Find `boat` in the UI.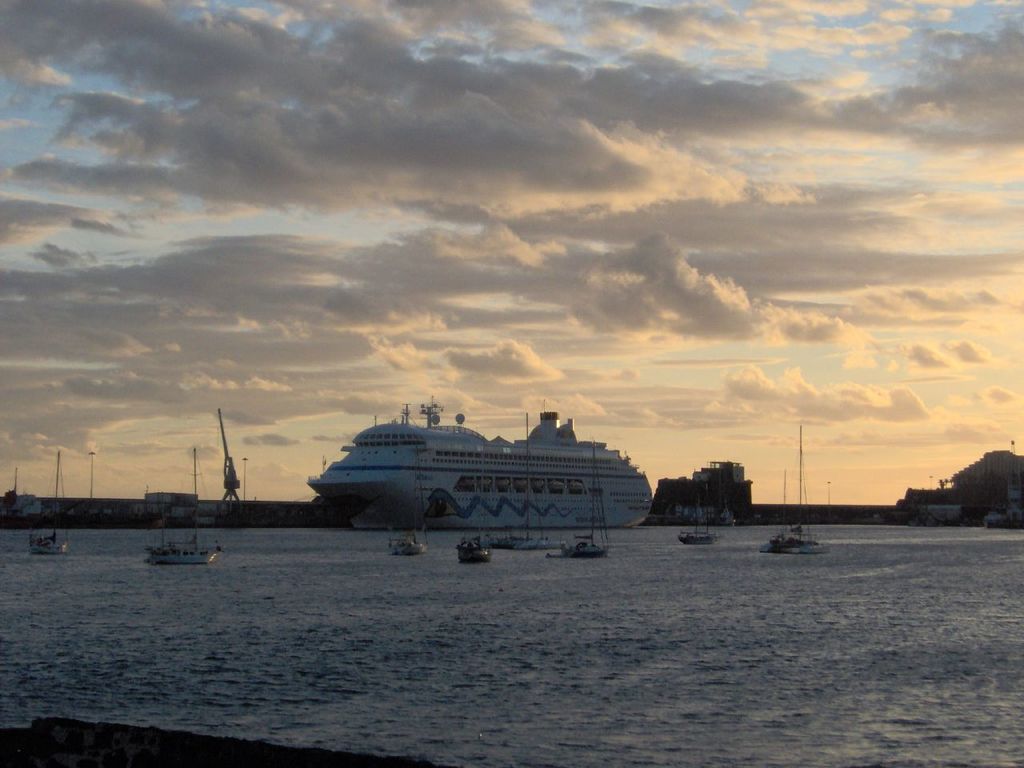
UI element at select_region(144, 538, 226, 566).
